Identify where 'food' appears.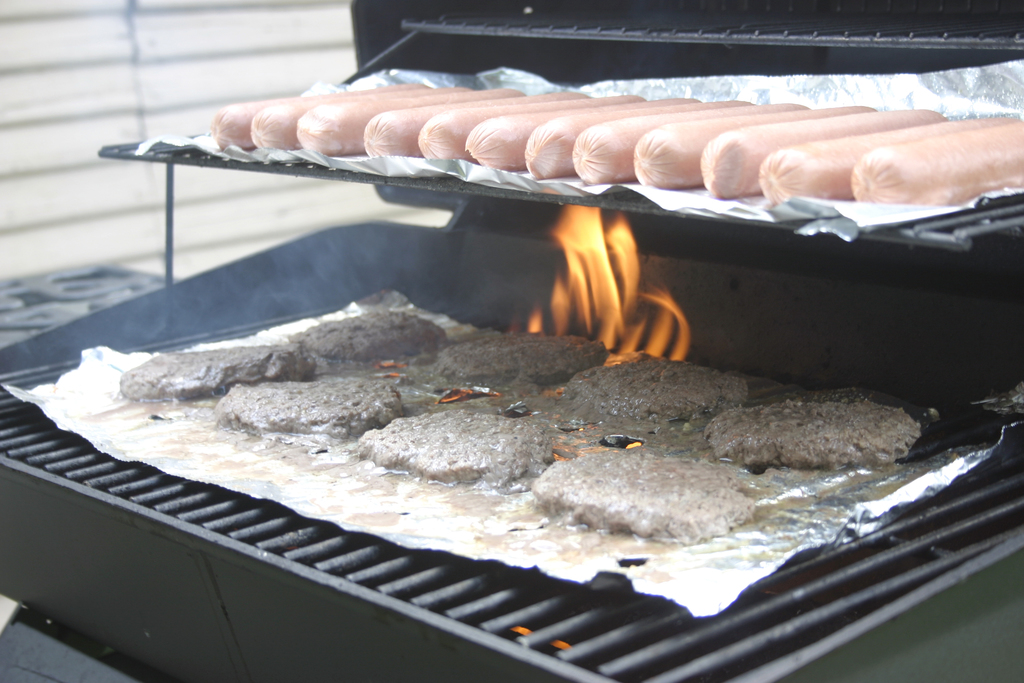
Appears at box(566, 350, 753, 420).
